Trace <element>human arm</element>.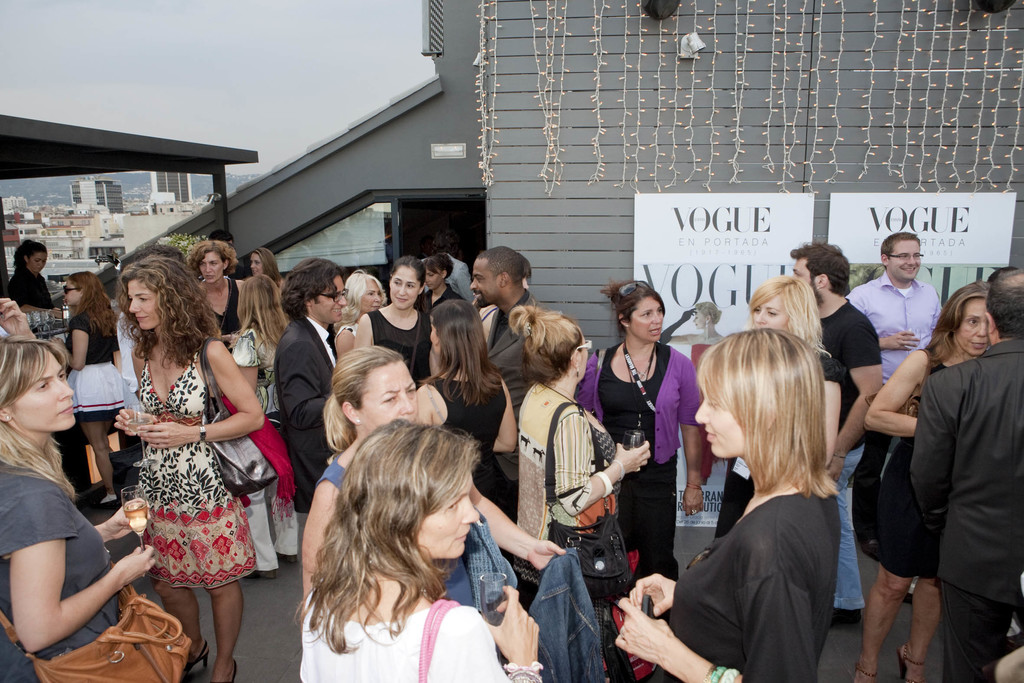
Traced to (x1=444, y1=579, x2=538, y2=682).
